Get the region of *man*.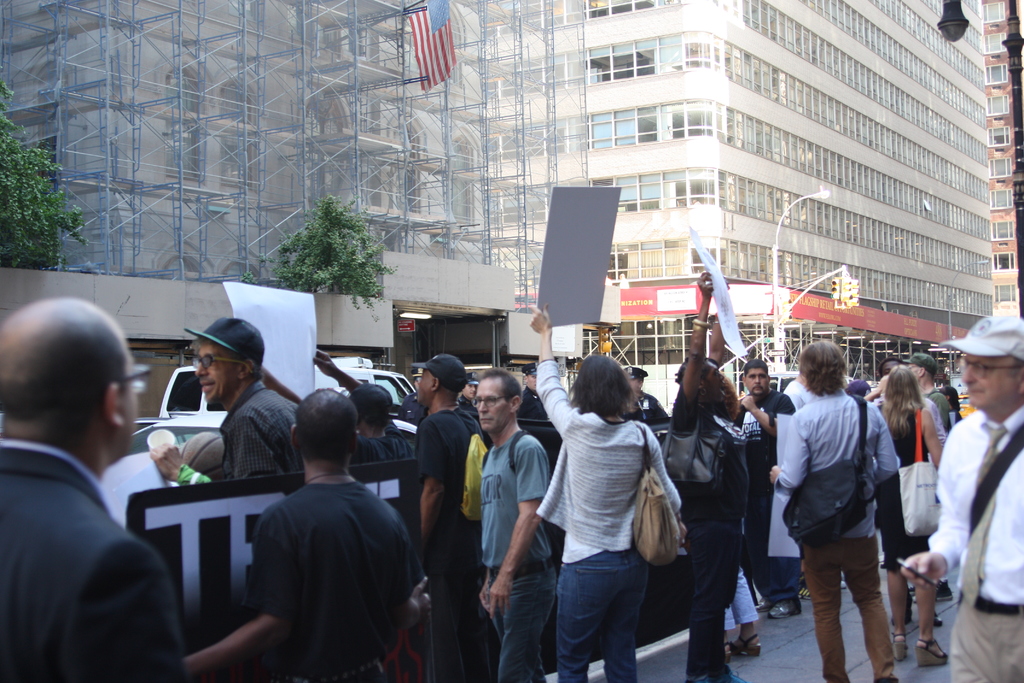
region(161, 317, 313, 491).
